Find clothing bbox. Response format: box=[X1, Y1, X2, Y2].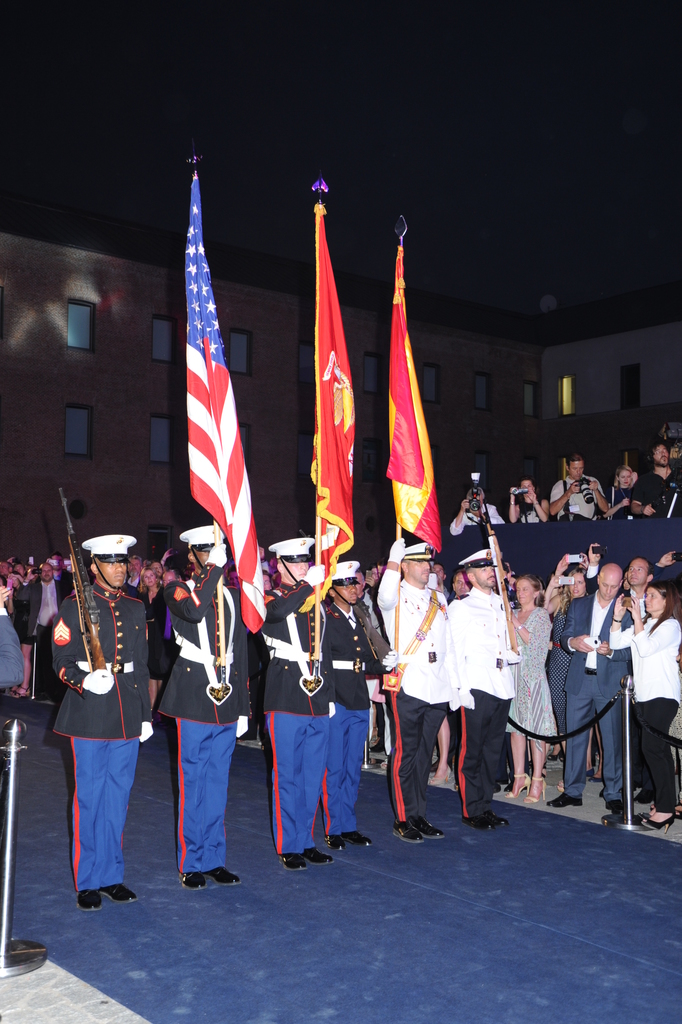
box=[150, 565, 255, 870].
